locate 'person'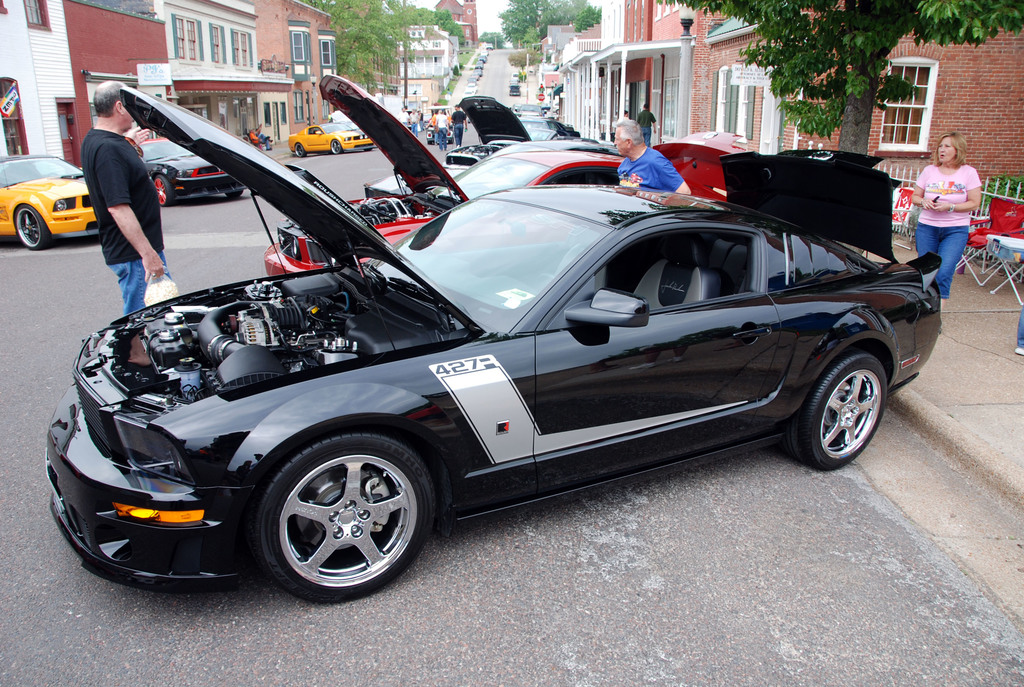
rect(394, 106, 412, 129)
